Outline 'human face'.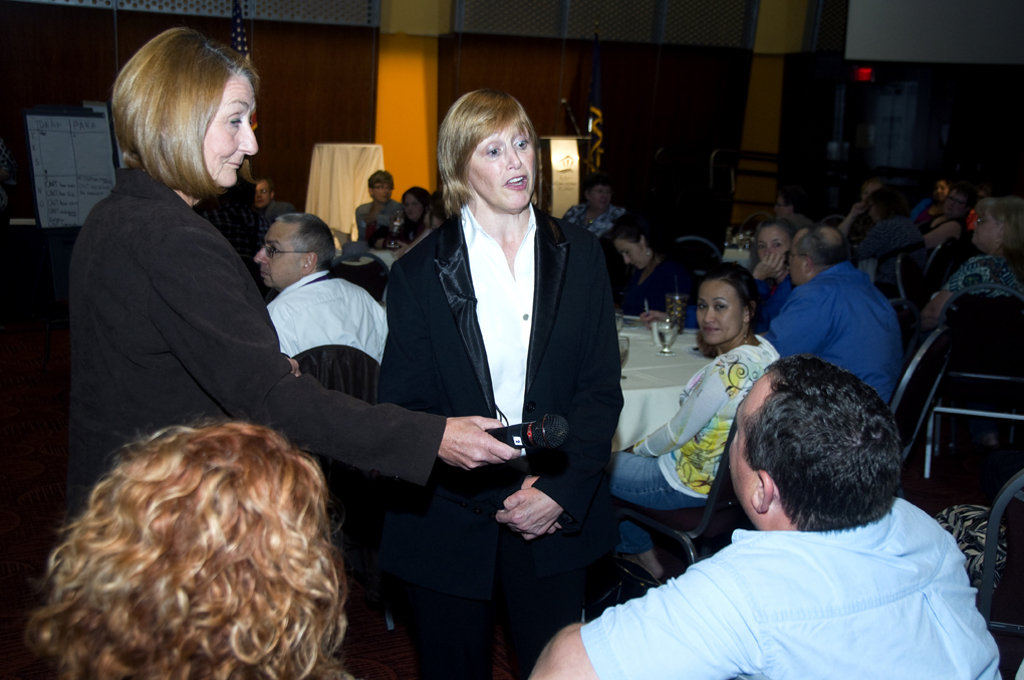
Outline: (615,241,647,273).
